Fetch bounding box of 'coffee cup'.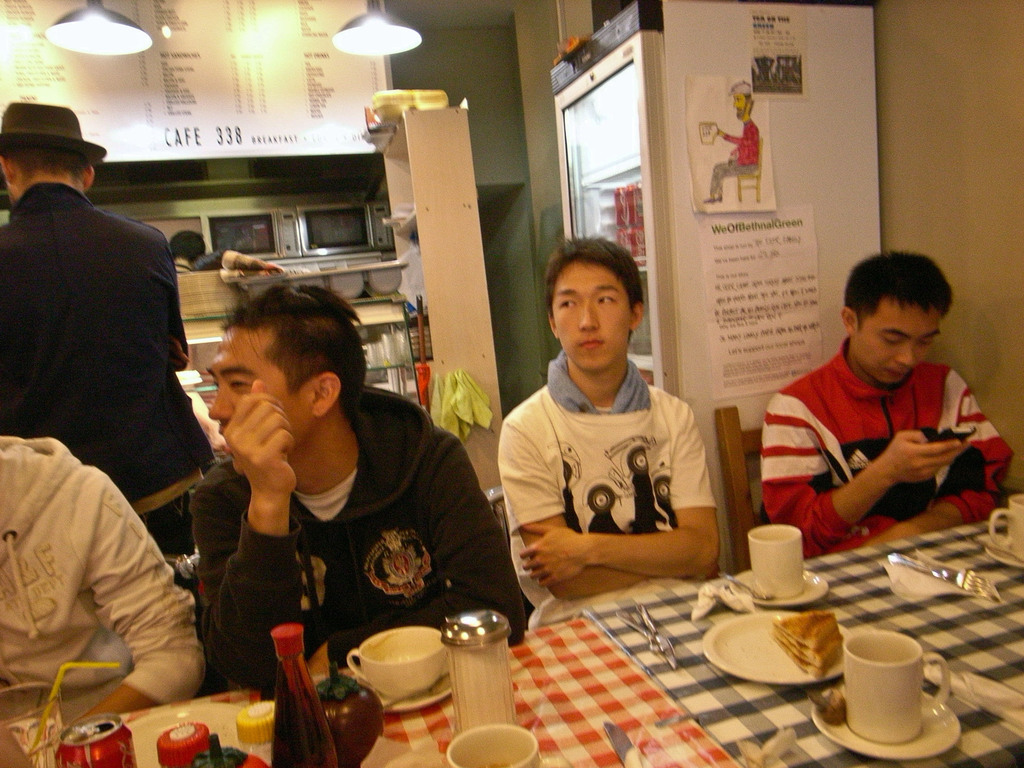
Bbox: bbox=(839, 627, 951, 746).
